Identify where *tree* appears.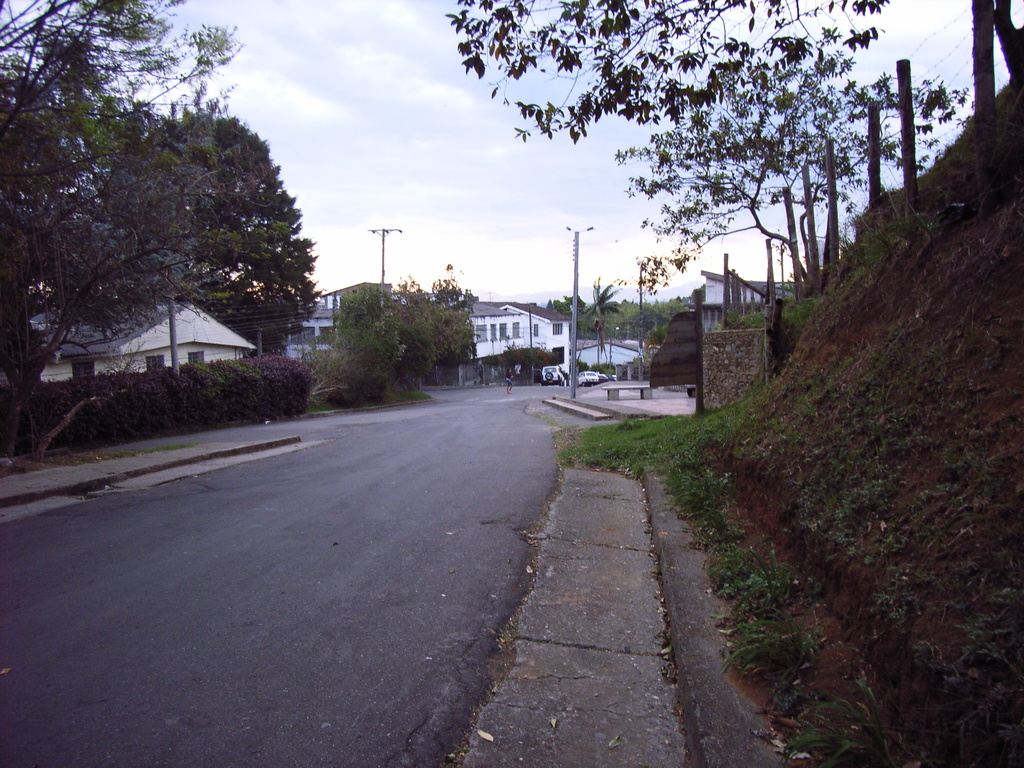
Appears at locate(0, 1, 252, 456).
